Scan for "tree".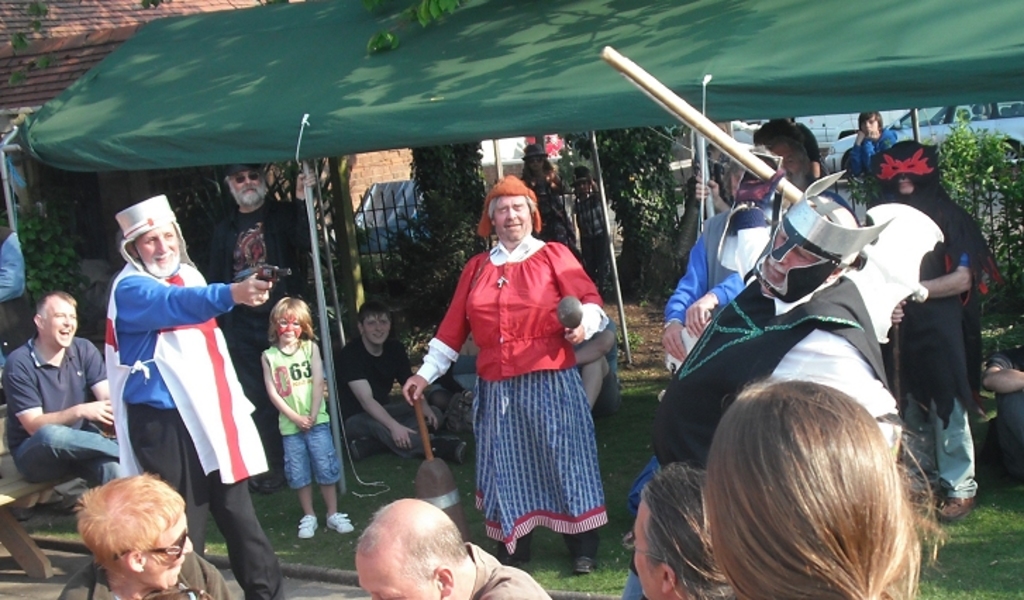
Scan result: <box>563,115,707,299</box>.
